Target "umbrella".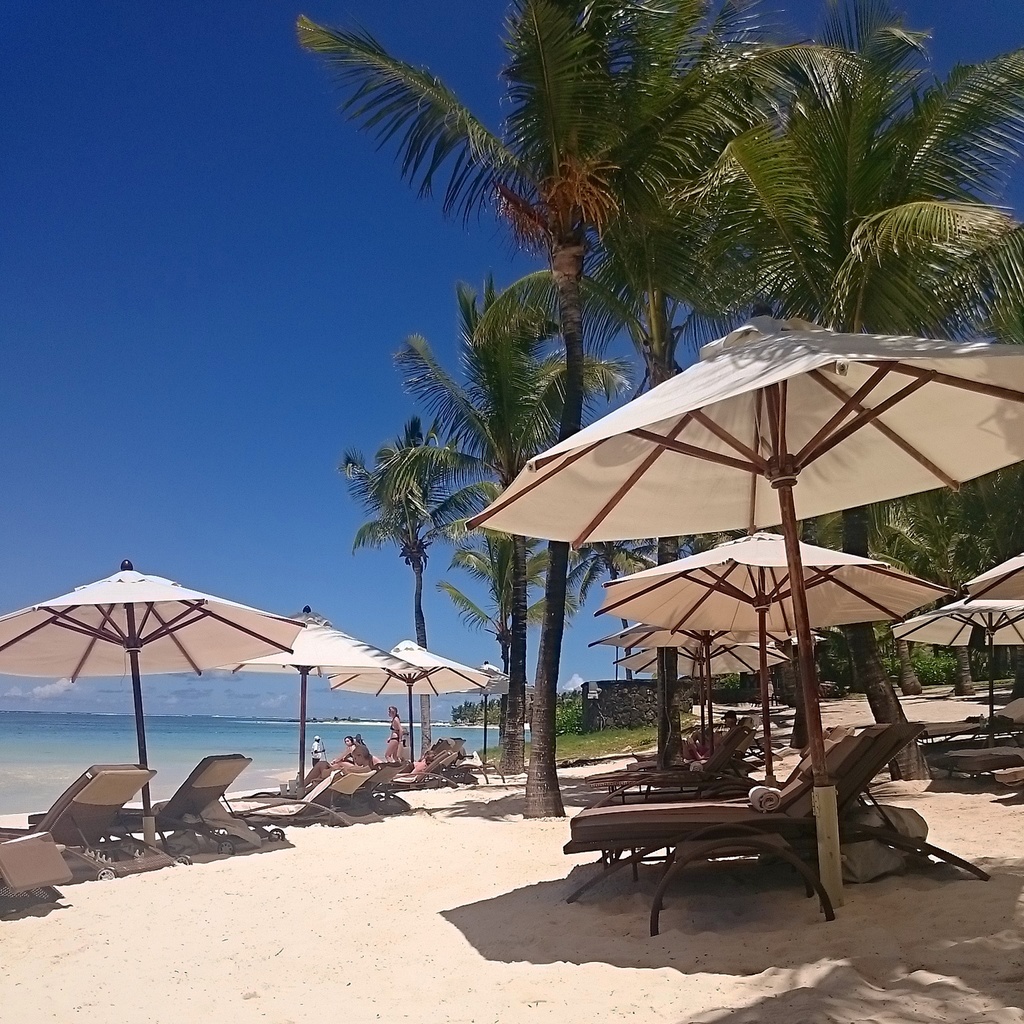
Target region: x1=467, y1=654, x2=521, y2=759.
